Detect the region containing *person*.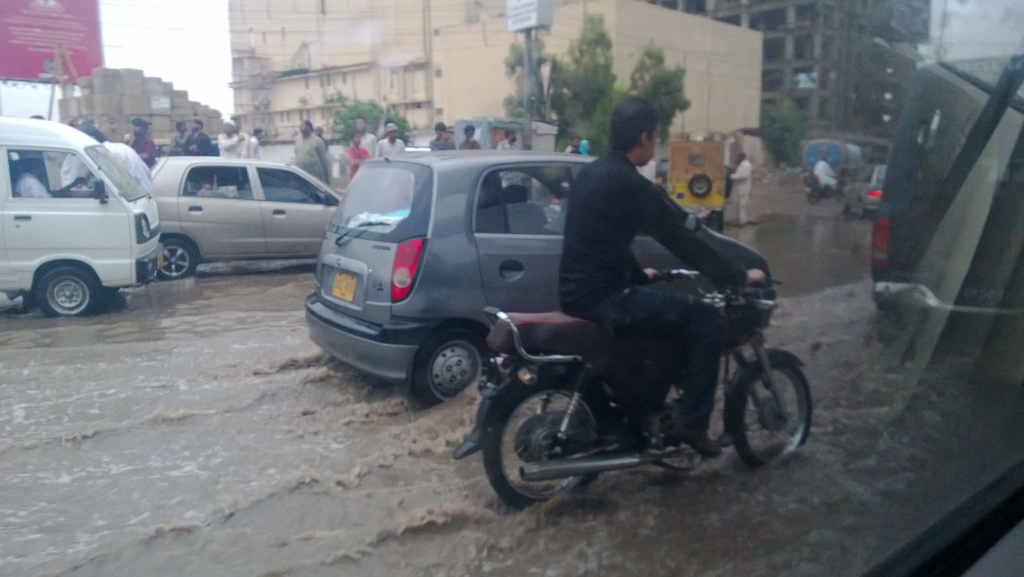
(left=156, top=120, right=195, bottom=161).
